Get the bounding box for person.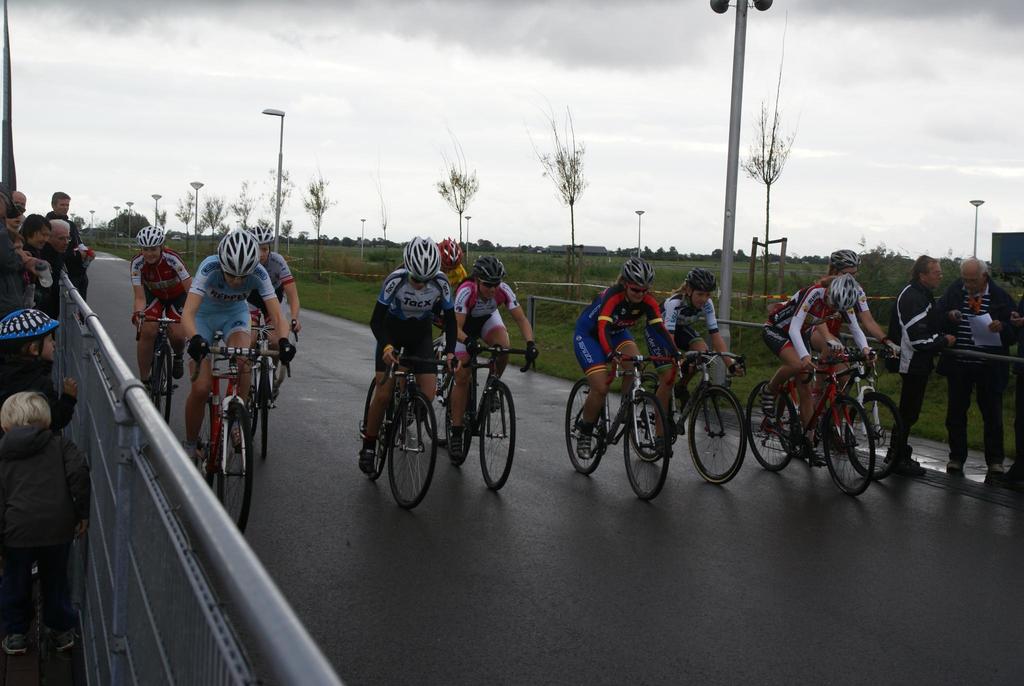
(131, 225, 191, 397).
